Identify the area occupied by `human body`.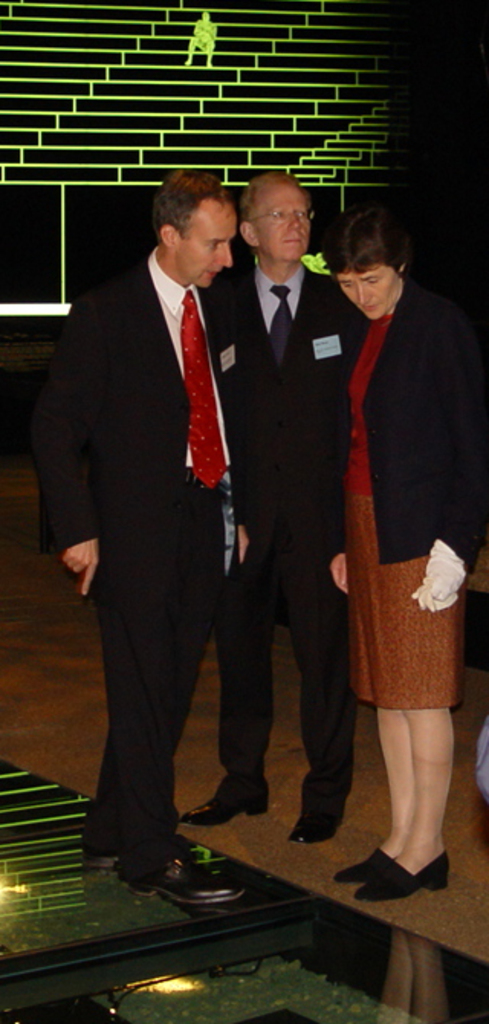
Area: bbox(37, 167, 248, 899).
